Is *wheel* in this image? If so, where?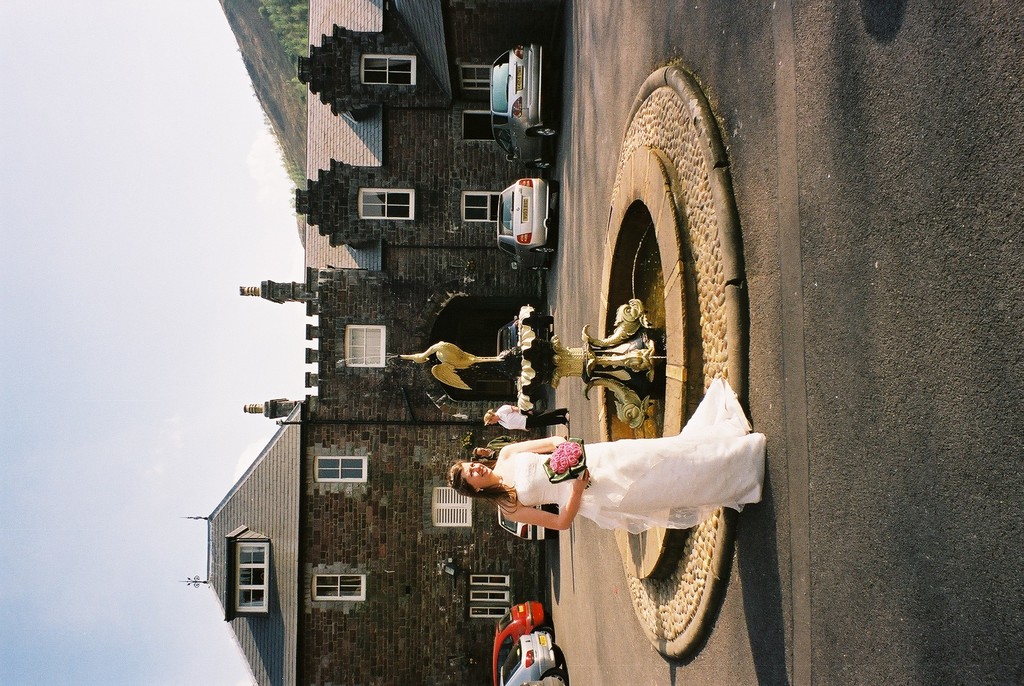
Yes, at l=534, t=123, r=553, b=139.
